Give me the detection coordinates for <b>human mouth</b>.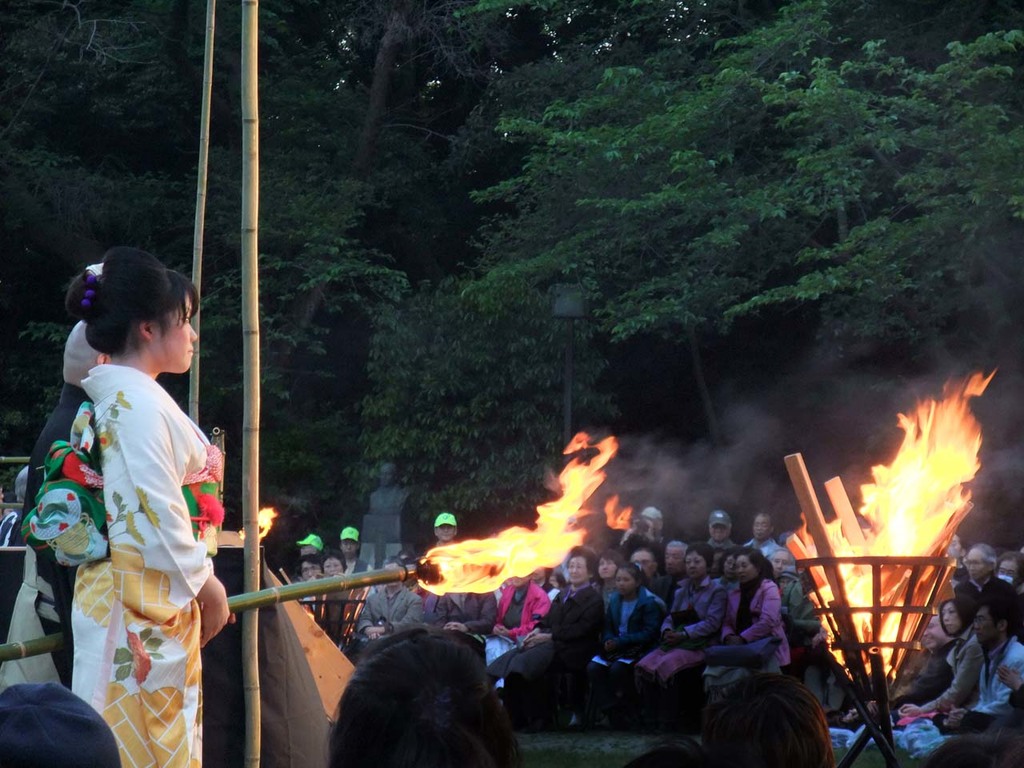
<bbox>184, 348, 198, 363</bbox>.
